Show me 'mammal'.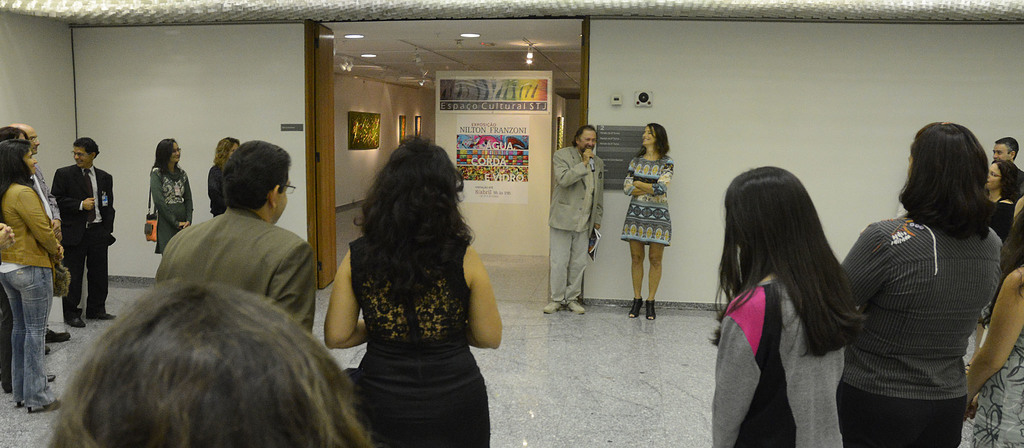
'mammal' is here: box=[52, 275, 380, 447].
